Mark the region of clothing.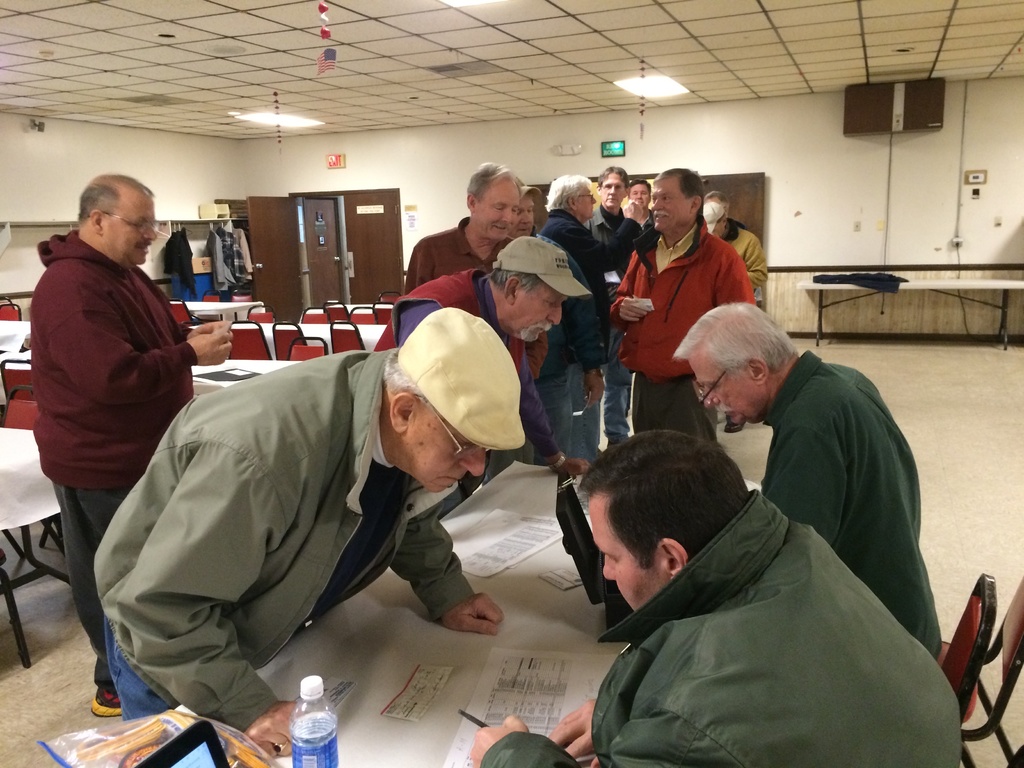
Region: bbox=[720, 214, 766, 301].
